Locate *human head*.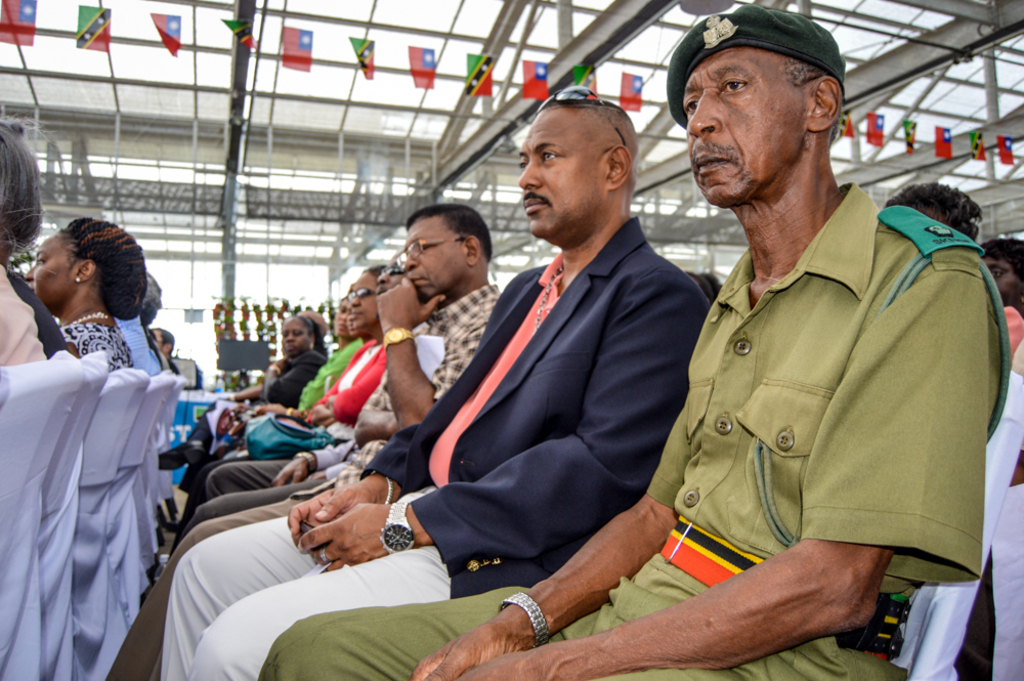
Bounding box: <region>278, 315, 317, 359</region>.
